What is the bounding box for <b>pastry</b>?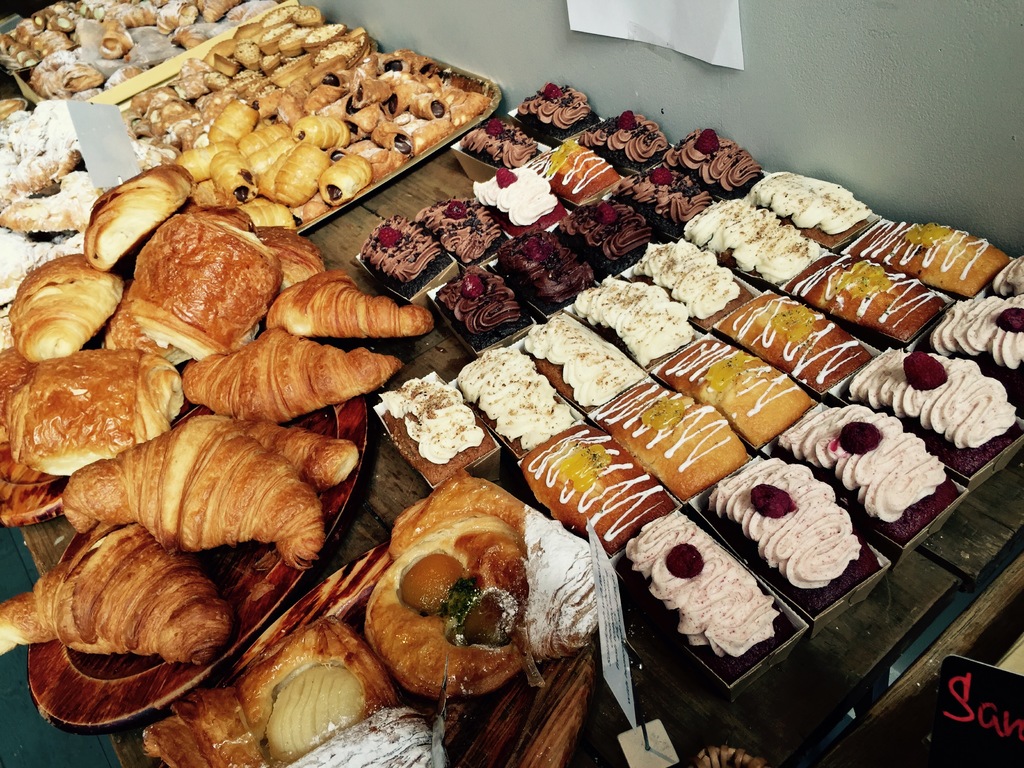
{"left": 584, "top": 110, "right": 670, "bottom": 180}.
